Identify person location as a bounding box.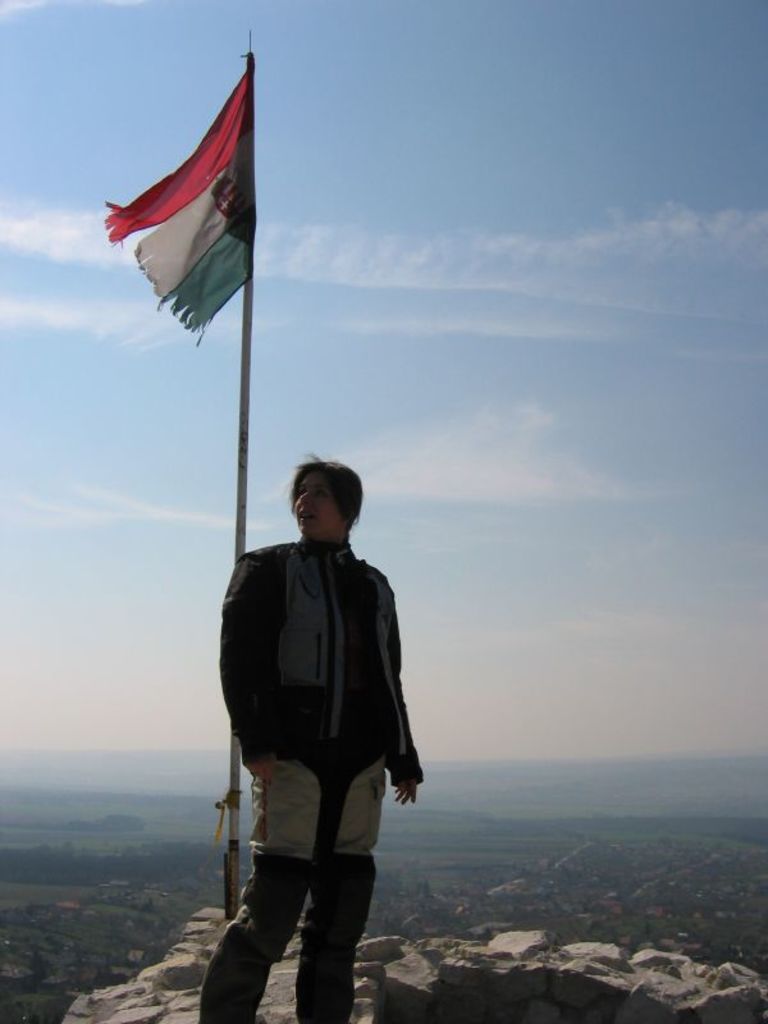
x1=215, y1=449, x2=419, y2=998.
